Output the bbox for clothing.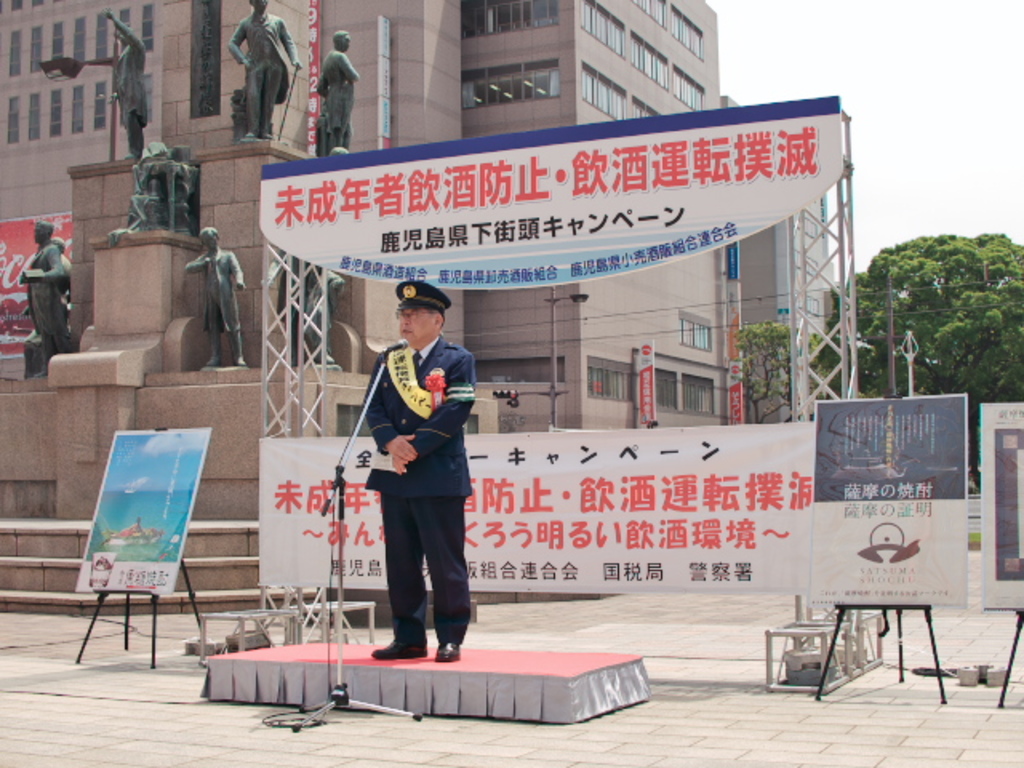
{"left": 344, "top": 314, "right": 478, "bottom": 637}.
